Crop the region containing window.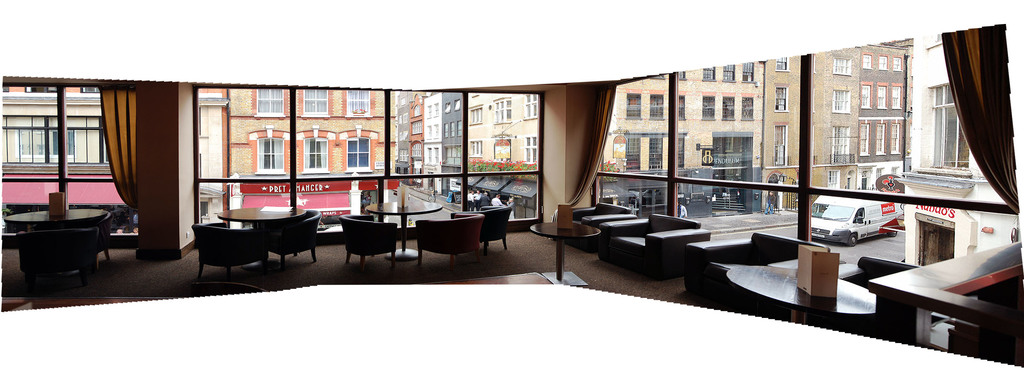
Crop region: 678 97 687 119.
